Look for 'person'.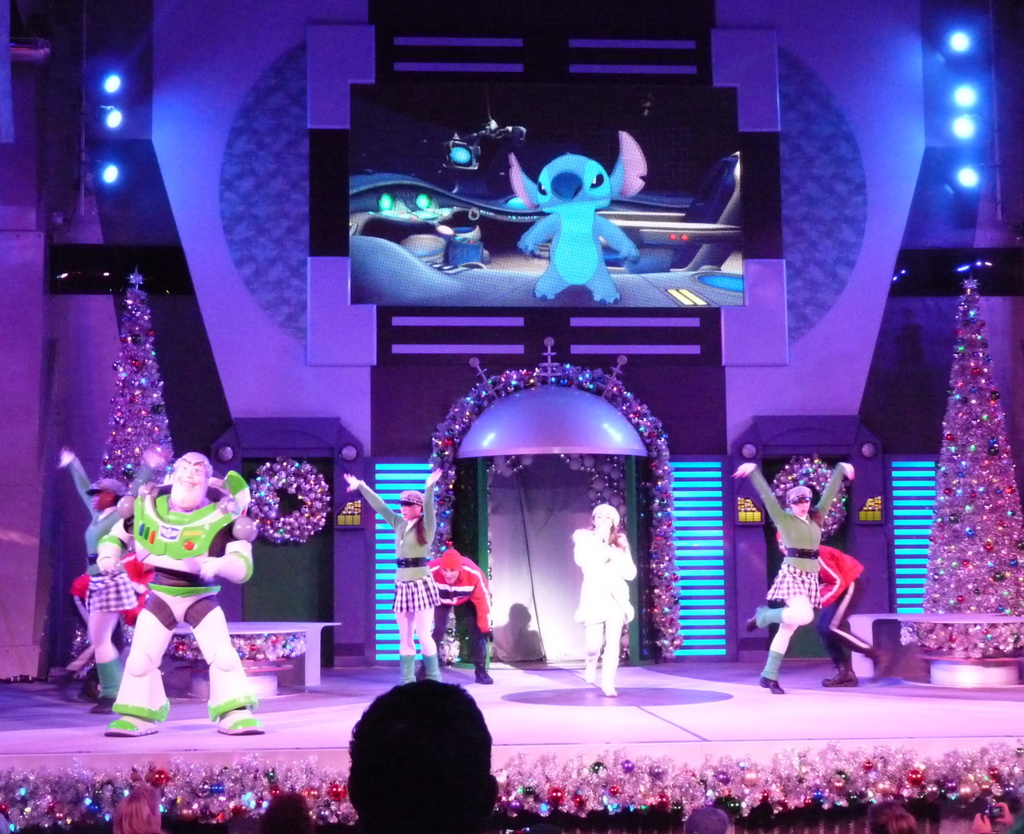
Found: region(735, 471, 857, 694).
